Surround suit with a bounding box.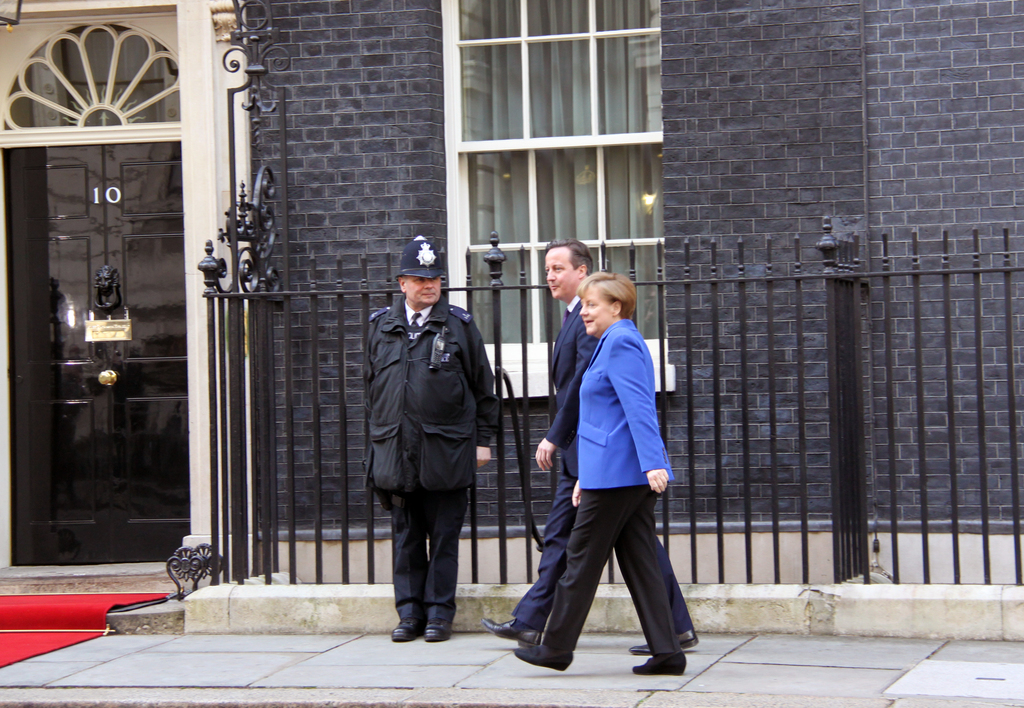
pyautogui.locateOnScreen(505, 295, 609, 634).
